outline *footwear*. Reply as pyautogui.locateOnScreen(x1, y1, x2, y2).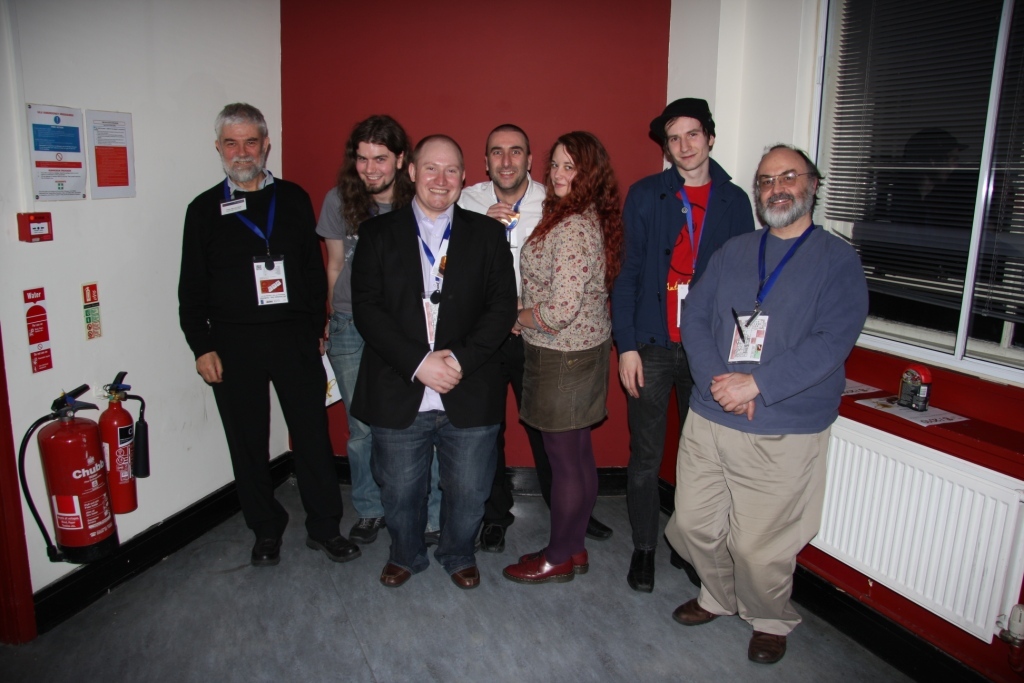
pyautogui.locateOnScreen(670, 590, 719, 623).
